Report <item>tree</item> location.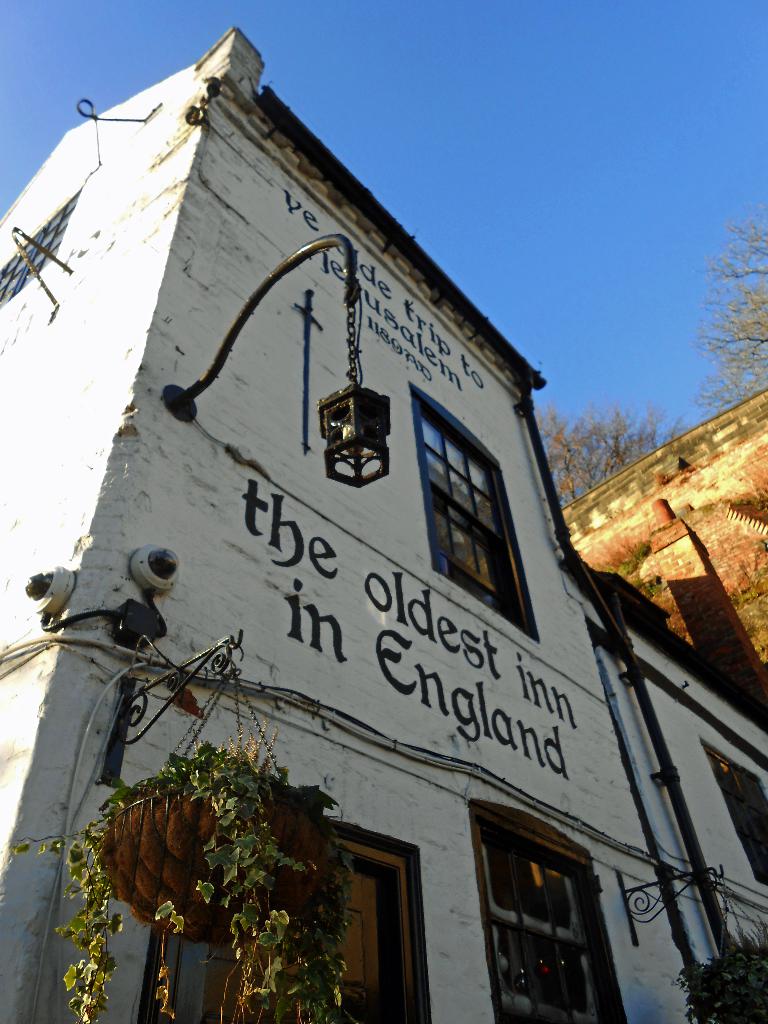
Report: (541, 394, 672, 504).
